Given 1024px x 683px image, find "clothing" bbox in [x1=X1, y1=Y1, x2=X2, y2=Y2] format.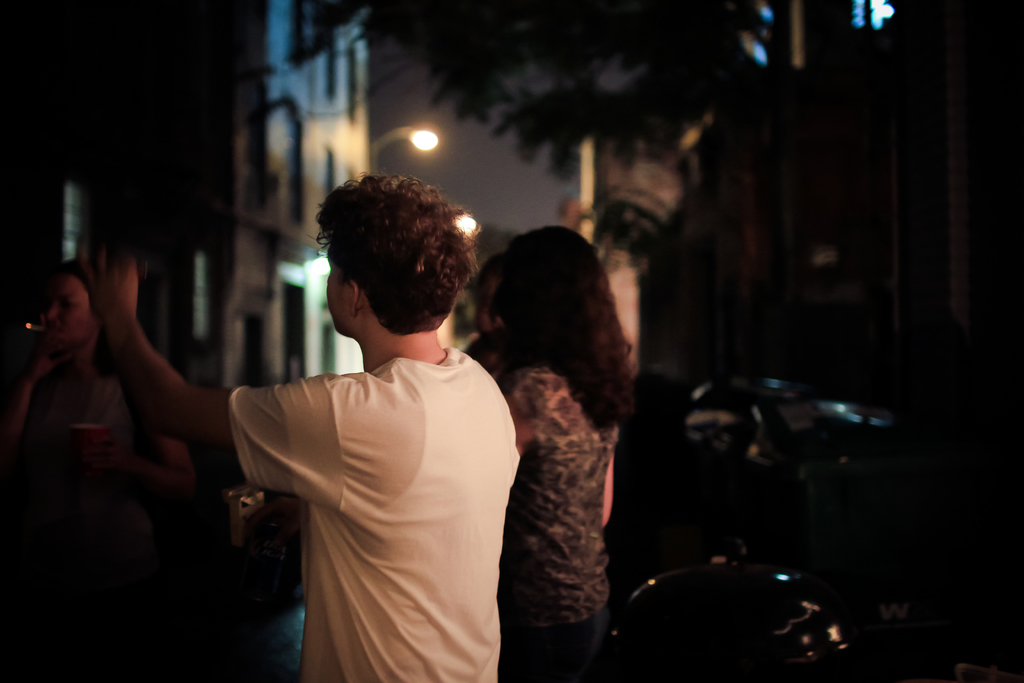
[x1=512, y1=361, x2=612, y2=628].
